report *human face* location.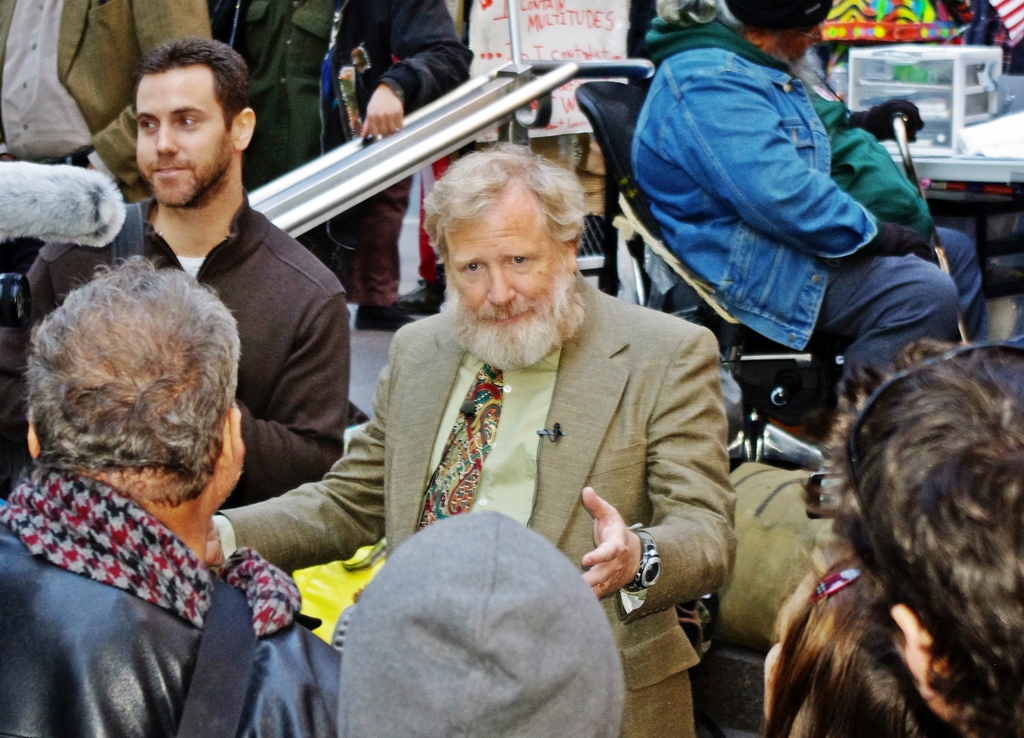
Report: box(134, 67, 221, 201).
